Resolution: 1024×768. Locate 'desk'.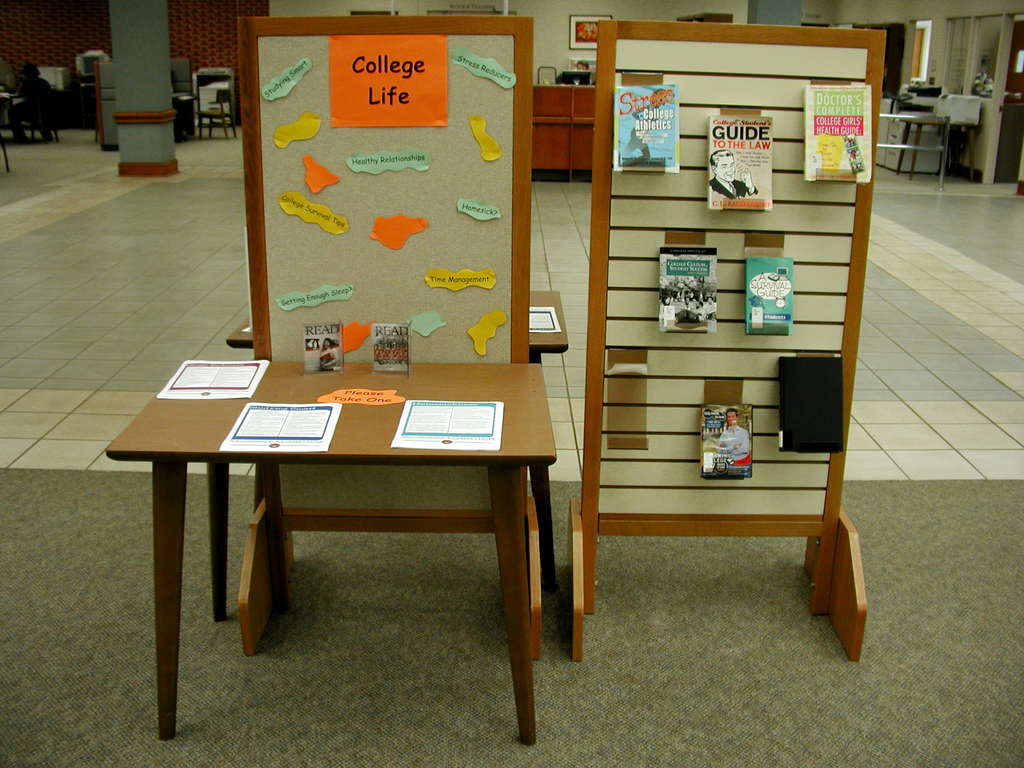
[106,359,556,745].
